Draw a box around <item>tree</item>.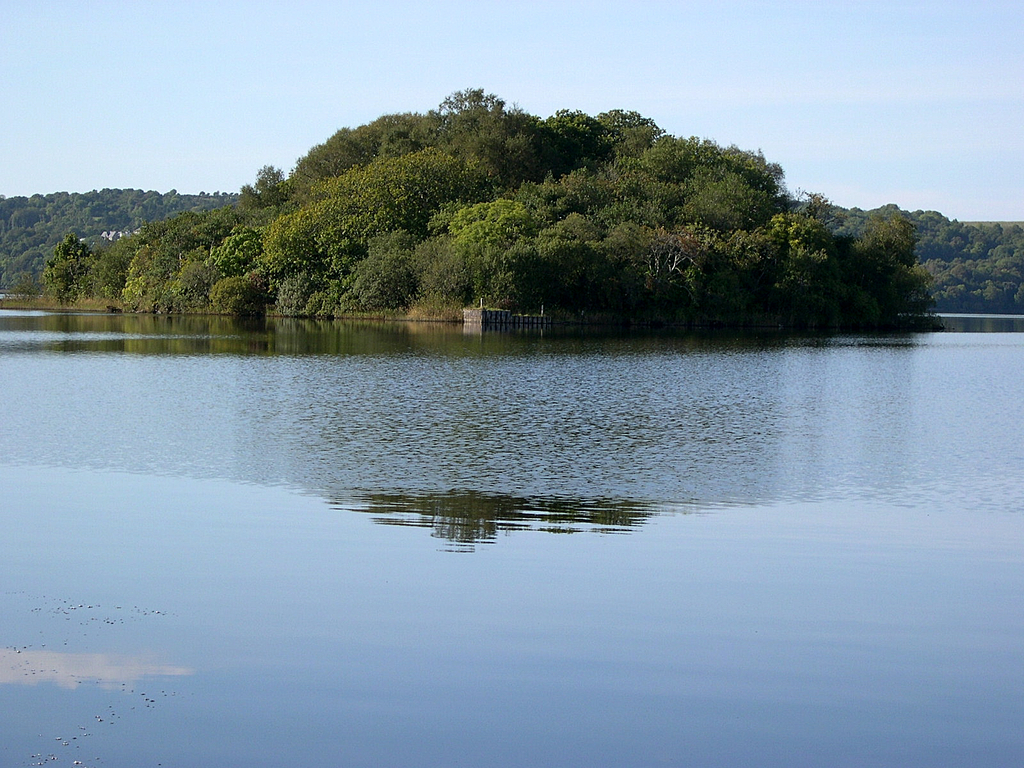
[129, 238, 169, 294].
